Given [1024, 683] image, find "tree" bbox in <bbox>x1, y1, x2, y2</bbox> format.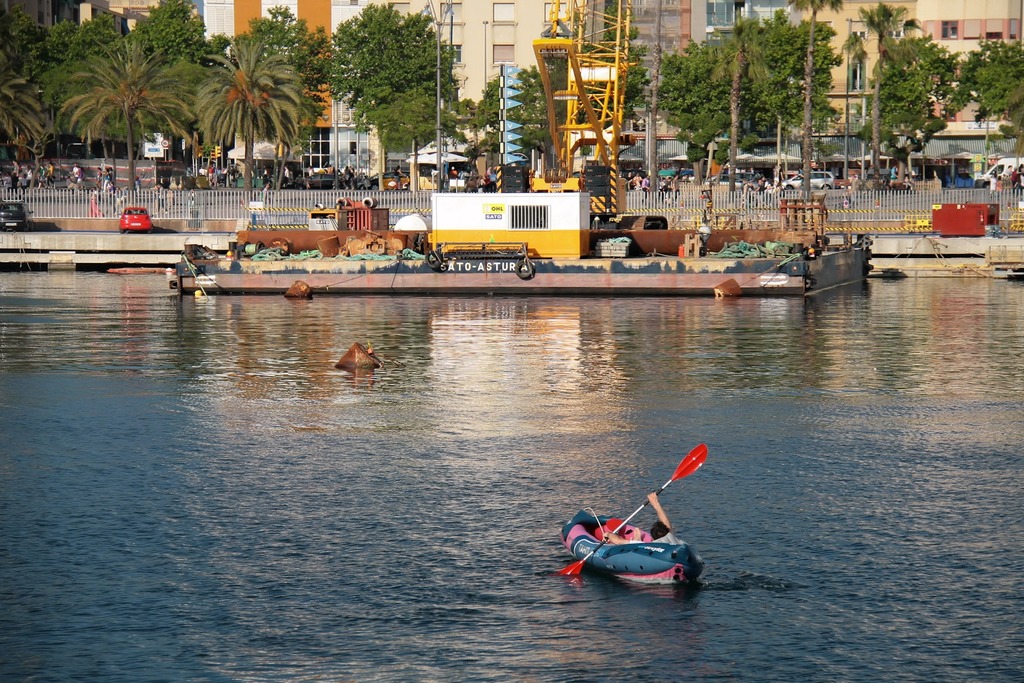
<bbox>190, 31, 312, 208</bbox>.
